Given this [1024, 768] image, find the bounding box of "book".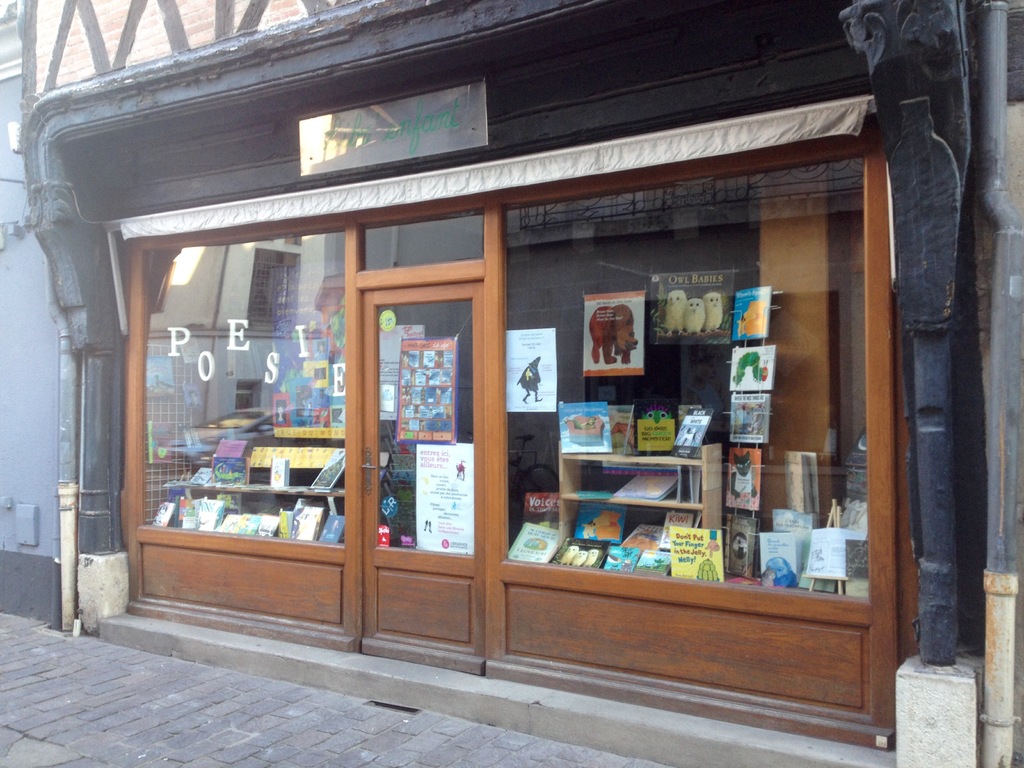
[left=784, top=444, right=822, bottom=517].
